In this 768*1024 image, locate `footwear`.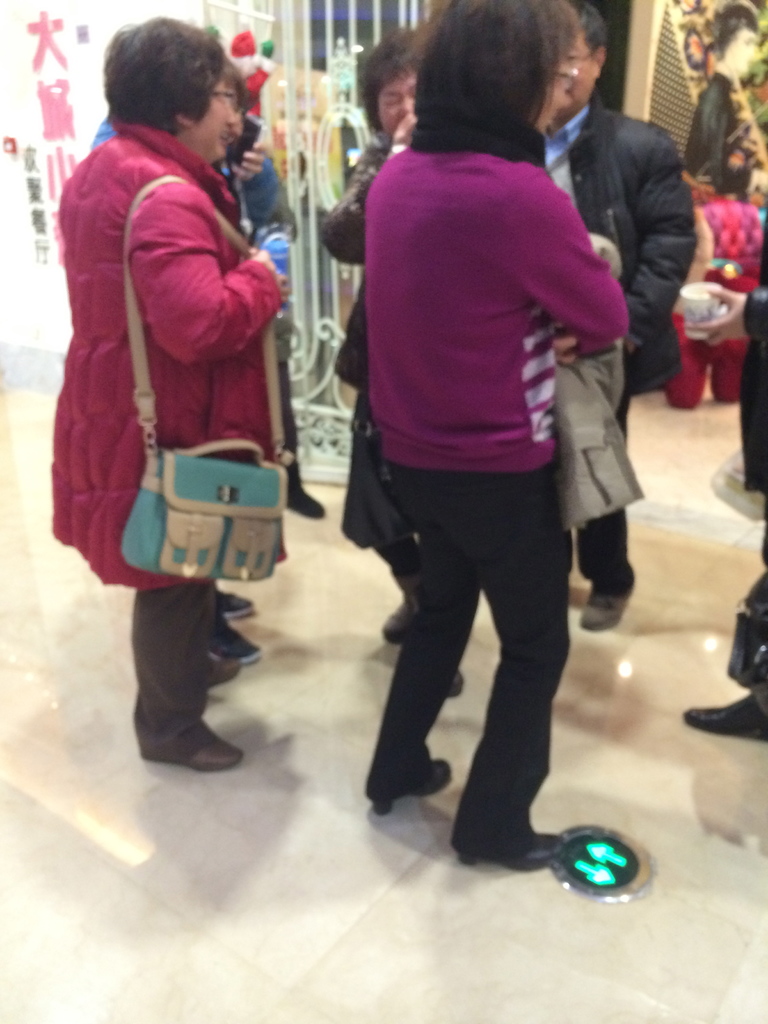
Bounding box: [133,732,245,772].
